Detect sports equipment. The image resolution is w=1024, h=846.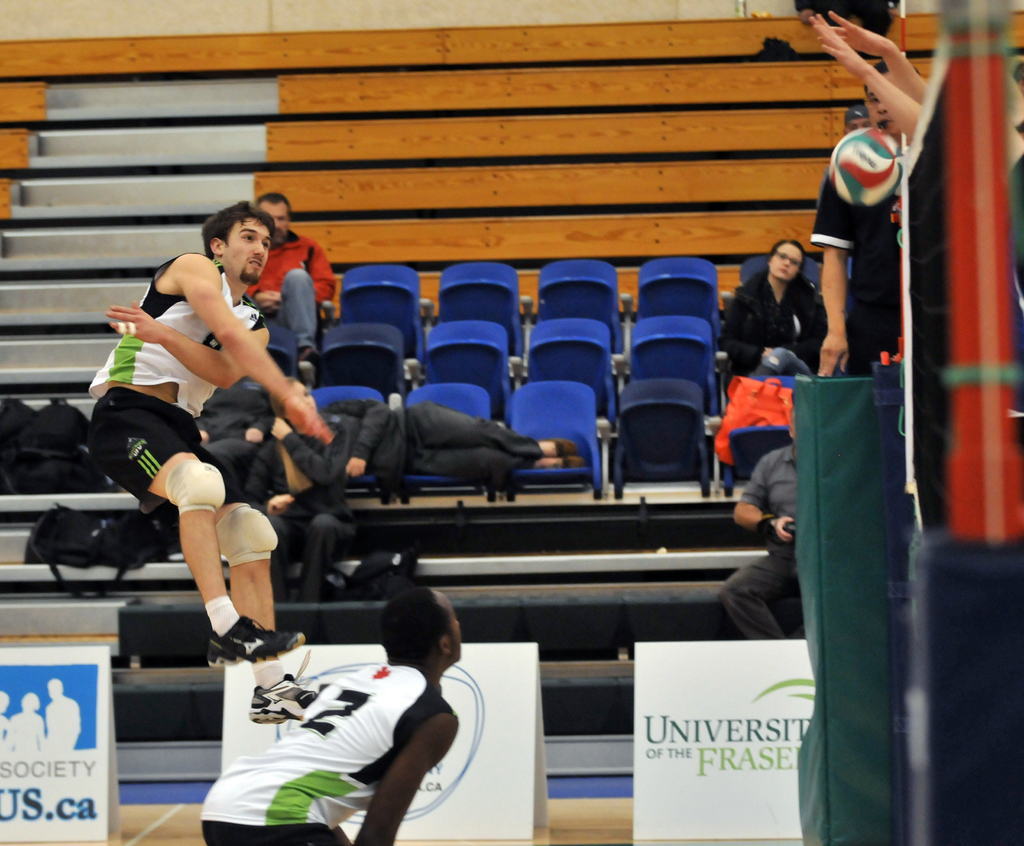
box=[166, 459, 224, 517].
